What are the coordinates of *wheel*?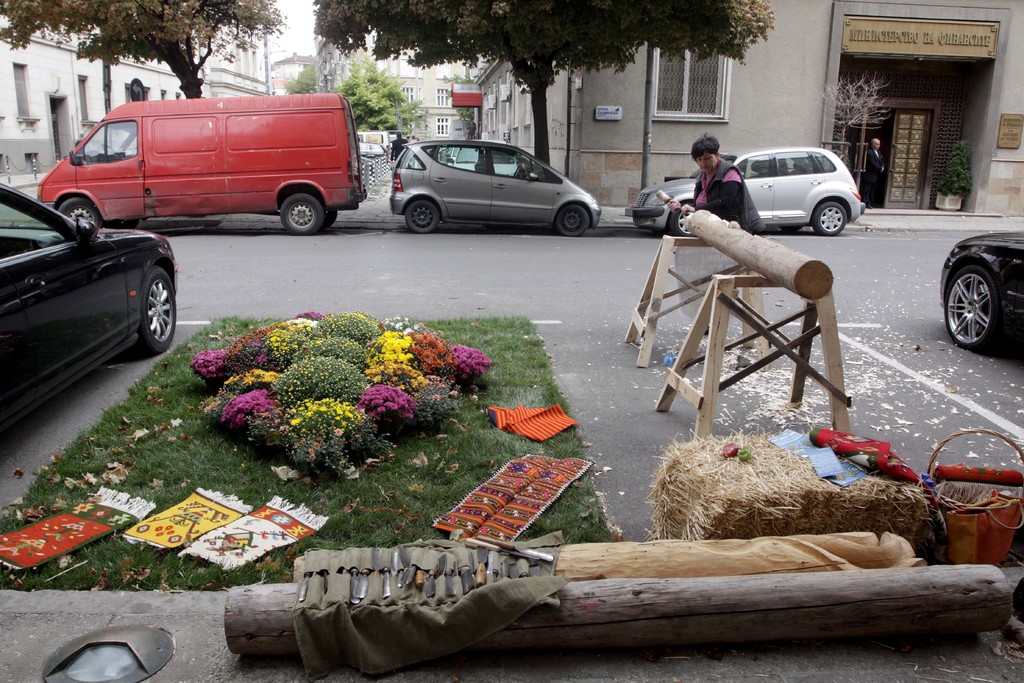
locate(407, 202, 440, 233).
